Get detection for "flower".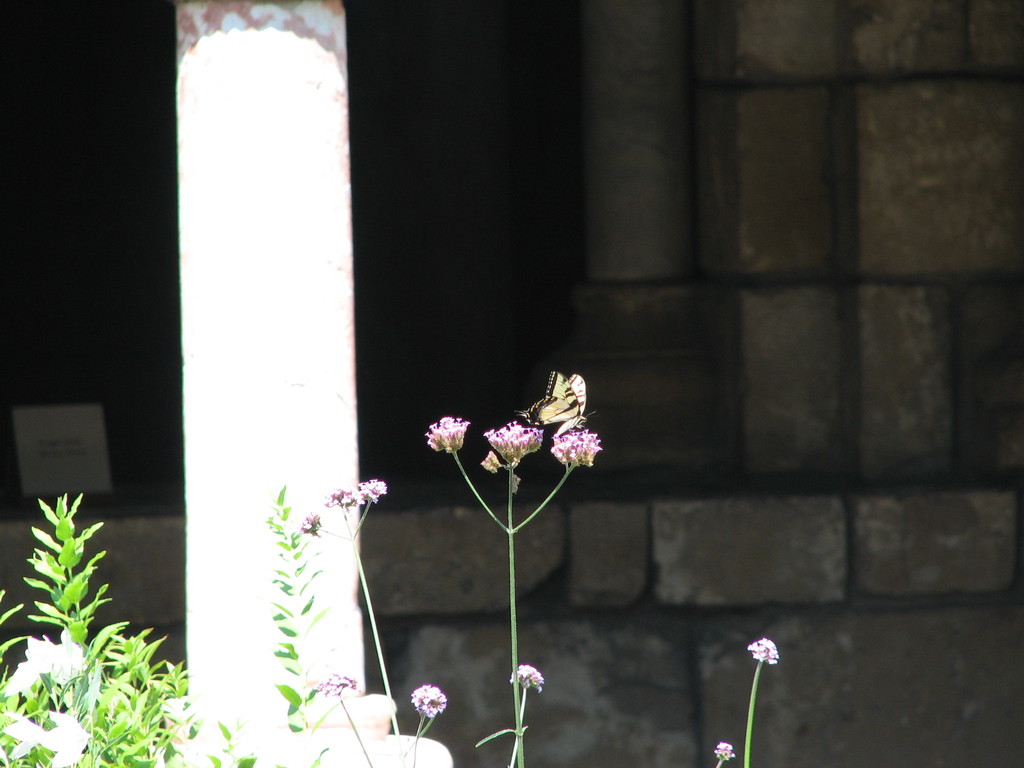
Detection: box=[413, 409, 490, 483].
